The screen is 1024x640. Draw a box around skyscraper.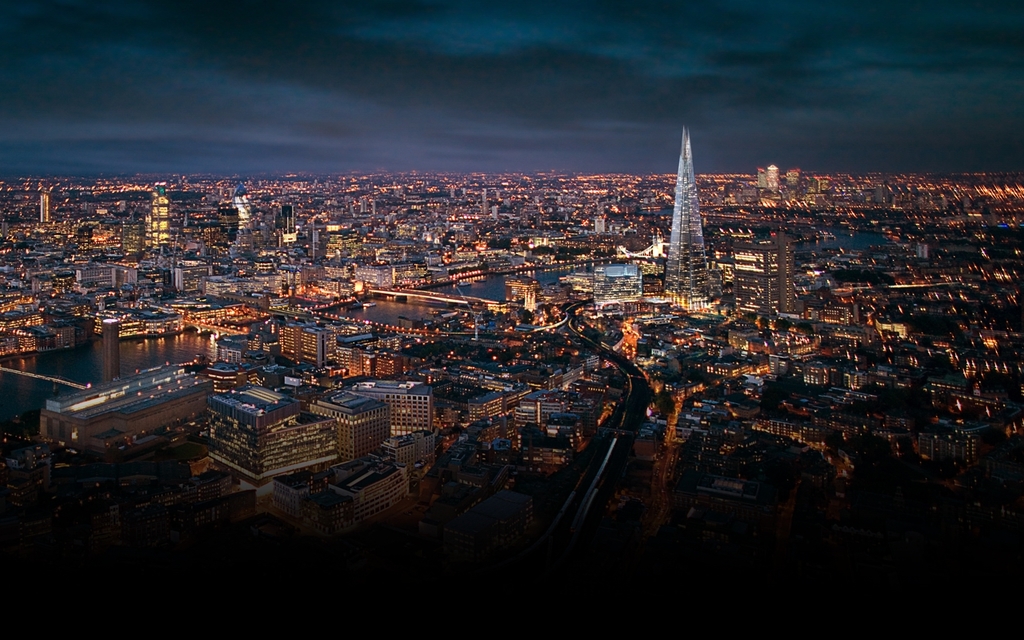
detection(176, 264, 213, 290).
